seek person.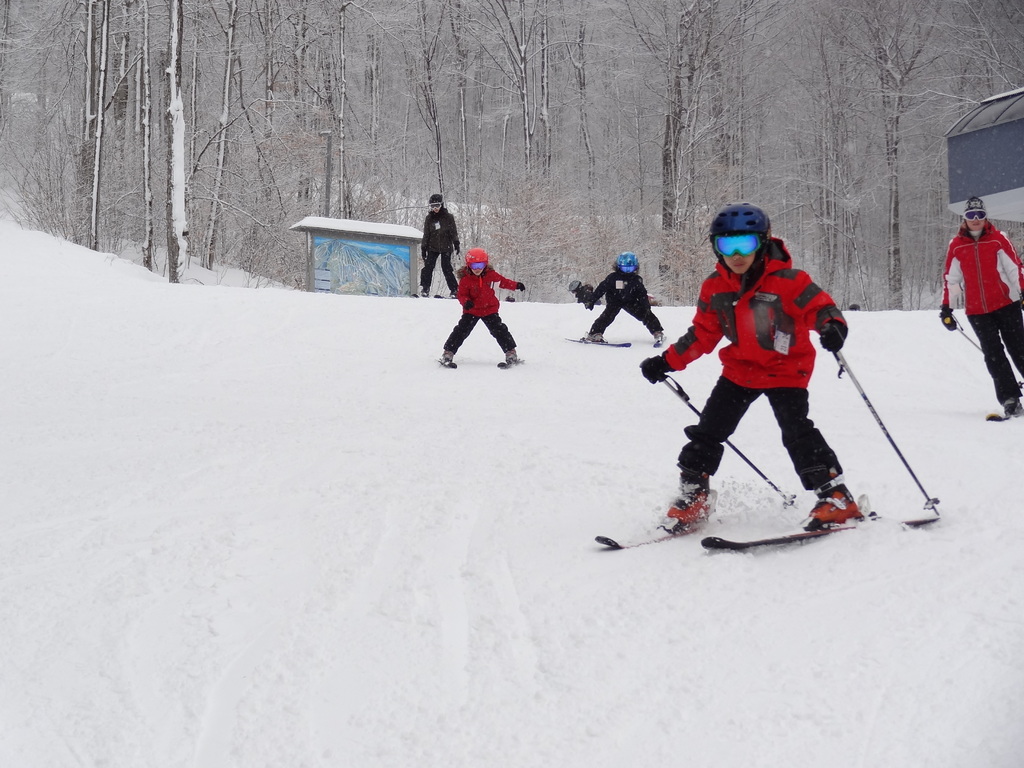
rect(573, 254, 658, 343).
